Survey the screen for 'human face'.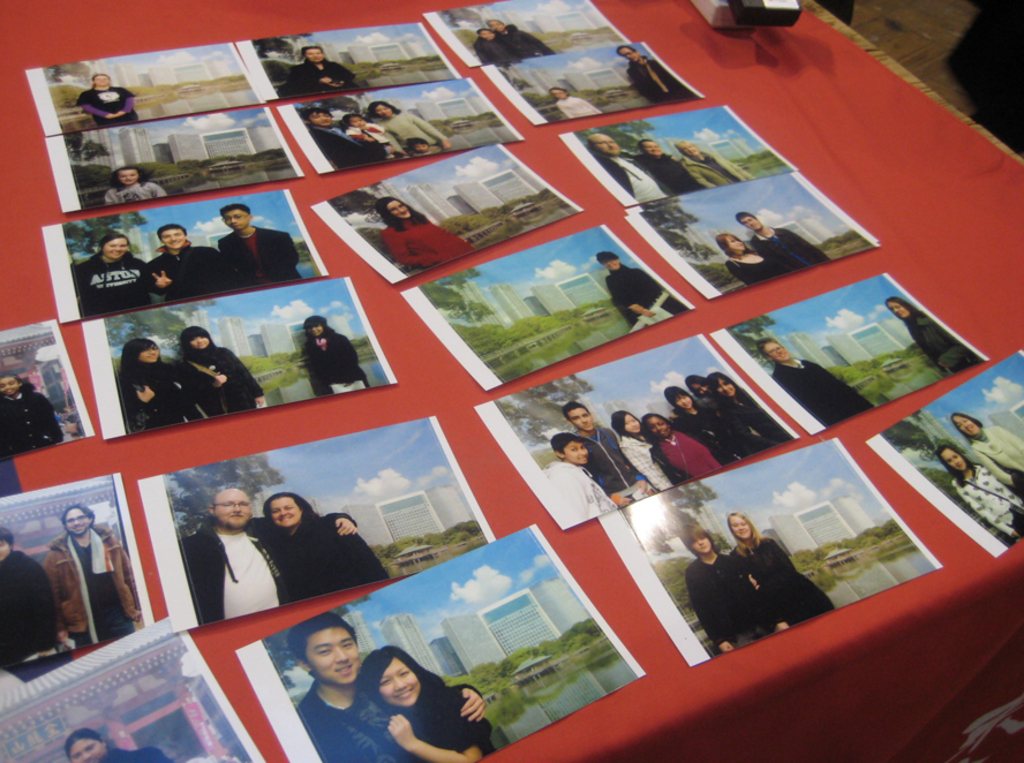
Survey found: region(890, 301, 906, 318).
